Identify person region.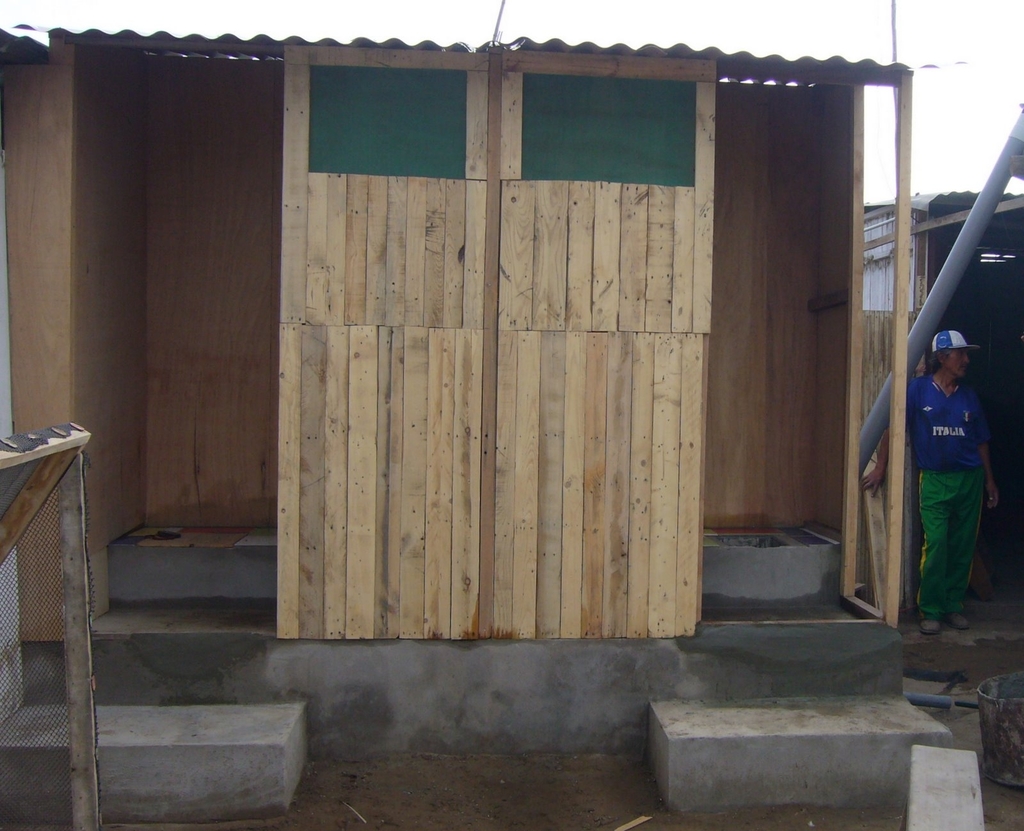
Region: 899:289:1014:652.
